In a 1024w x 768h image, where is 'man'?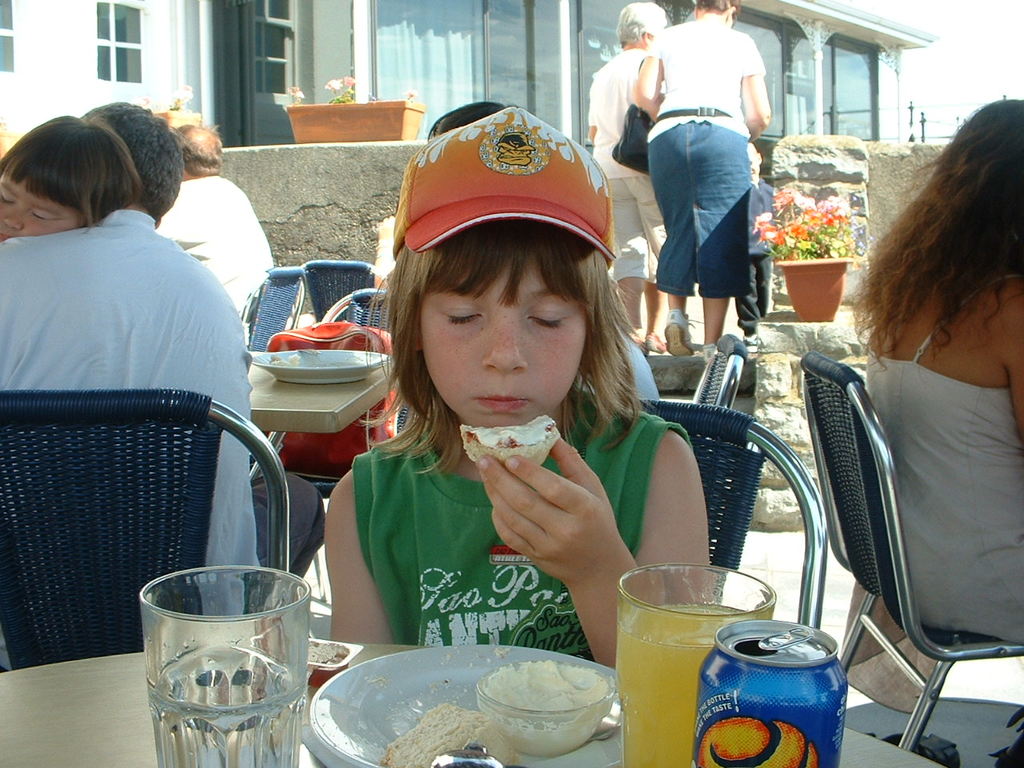
150/118/279/326.
